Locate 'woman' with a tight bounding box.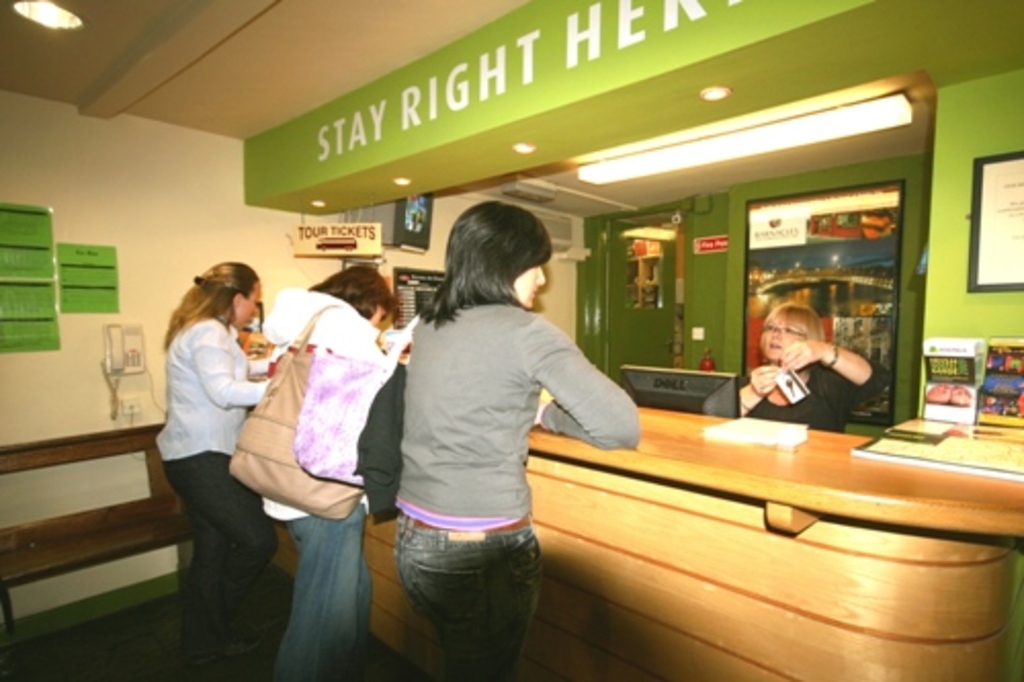
387, 205, 637, 680.
